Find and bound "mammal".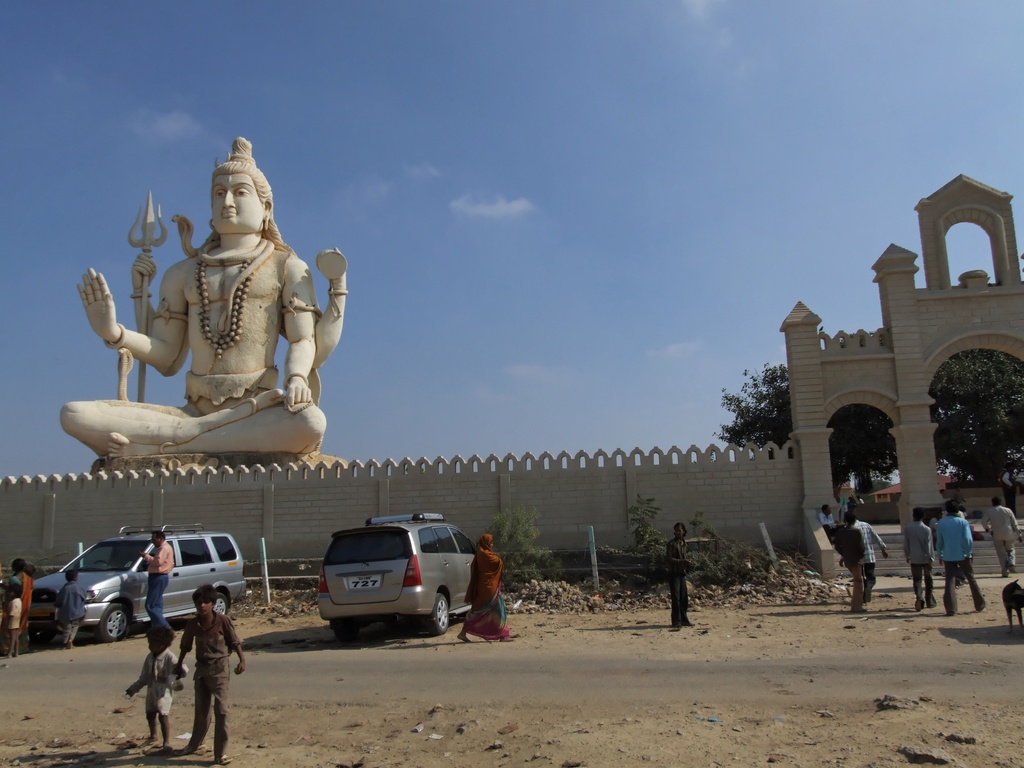
Bound: pyautogui.locateOnScreen(144, 532, 173, 637).
